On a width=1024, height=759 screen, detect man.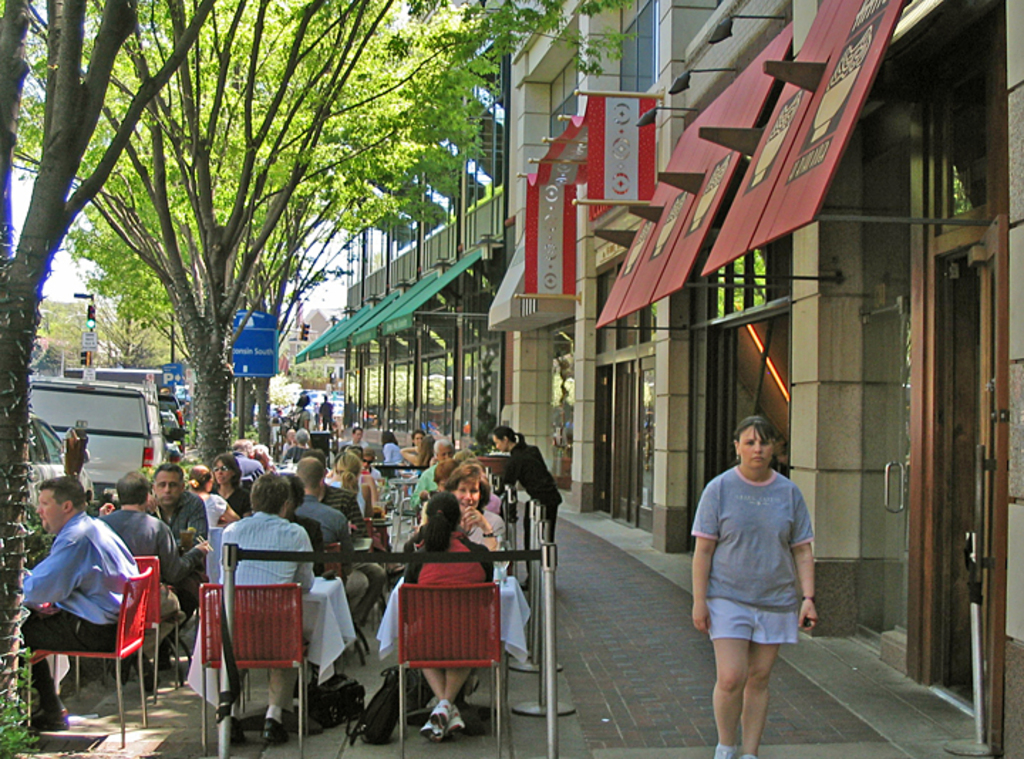
pyautogui.locateOnScreen(97, 472, 212, 667).
